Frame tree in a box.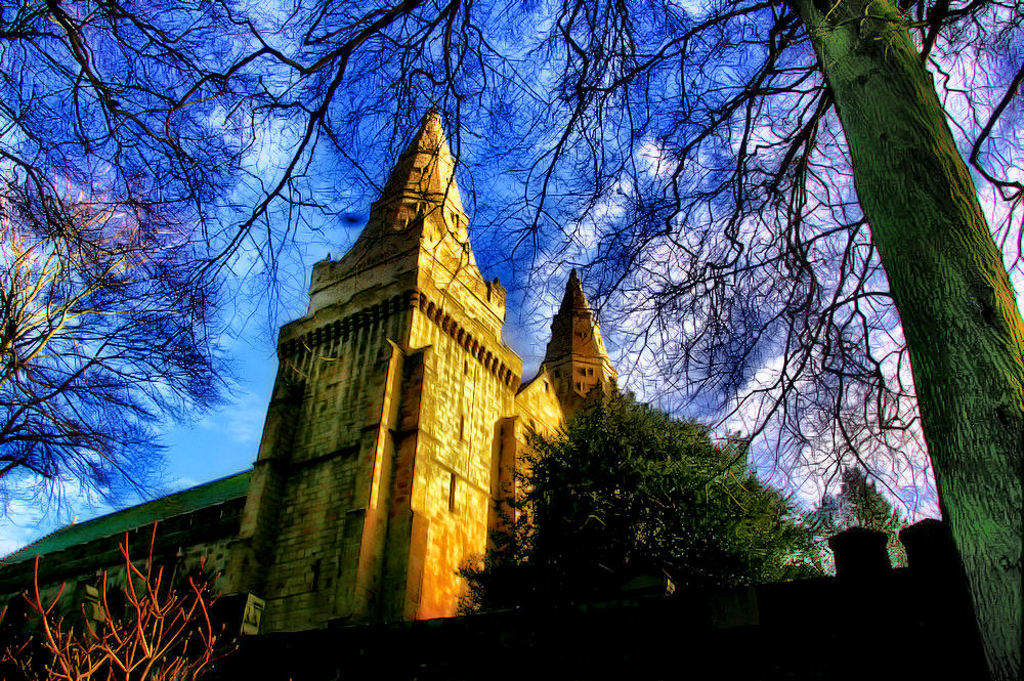
[left=455, top=382, right=823, bottom=630].
